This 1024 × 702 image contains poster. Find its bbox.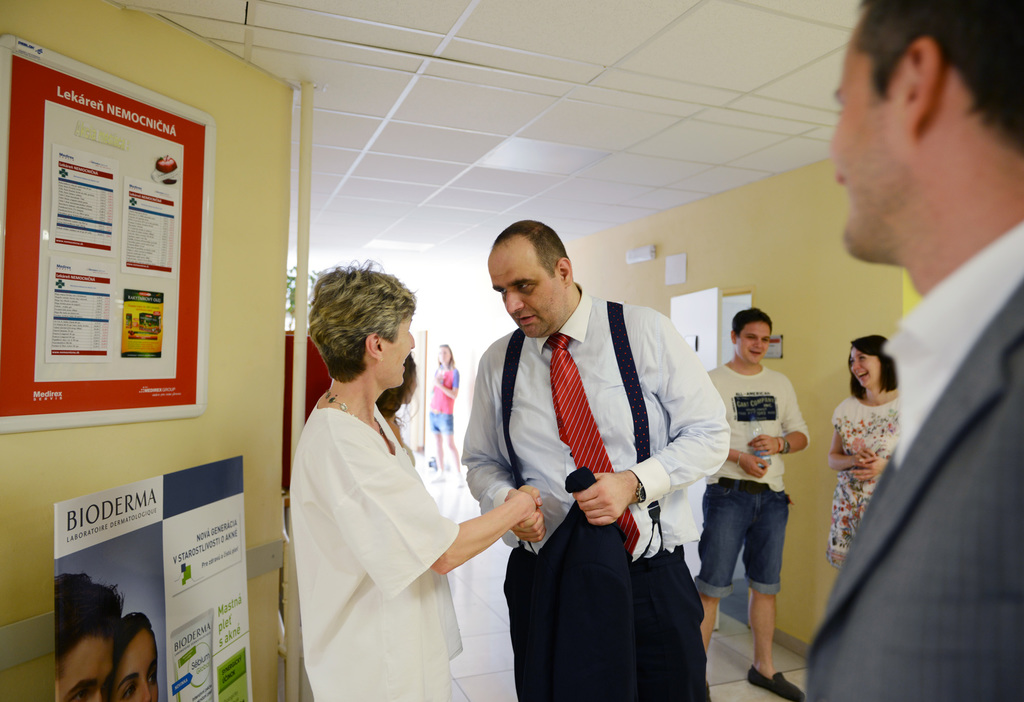
[54, 456, 253, 701].
